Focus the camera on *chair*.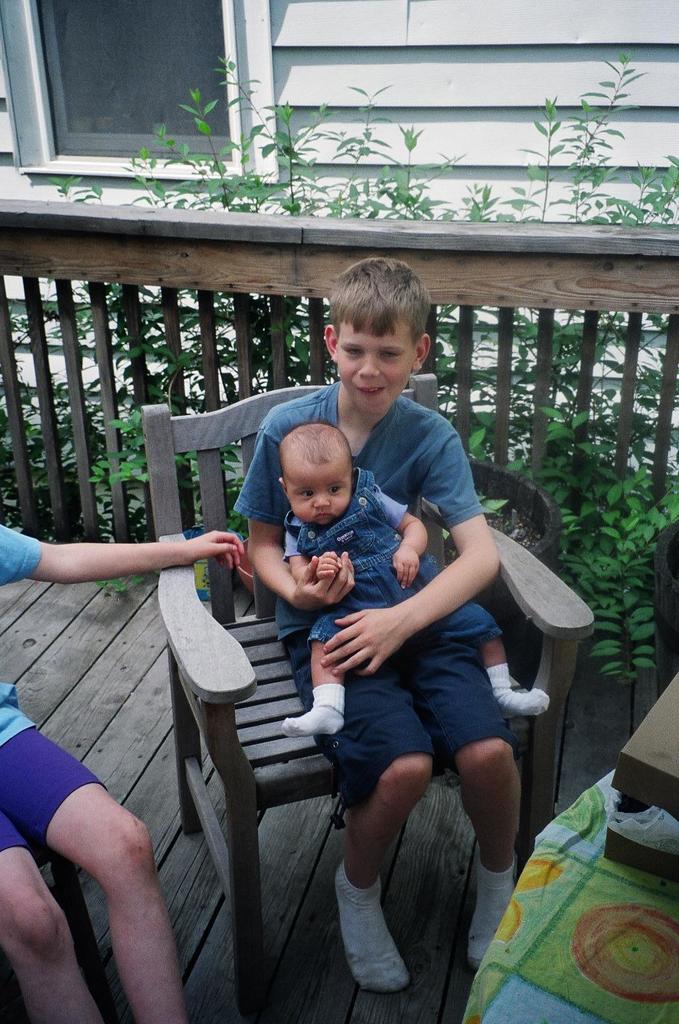
Focus region: (left=107, top=484, right=559, bottom=1018).
